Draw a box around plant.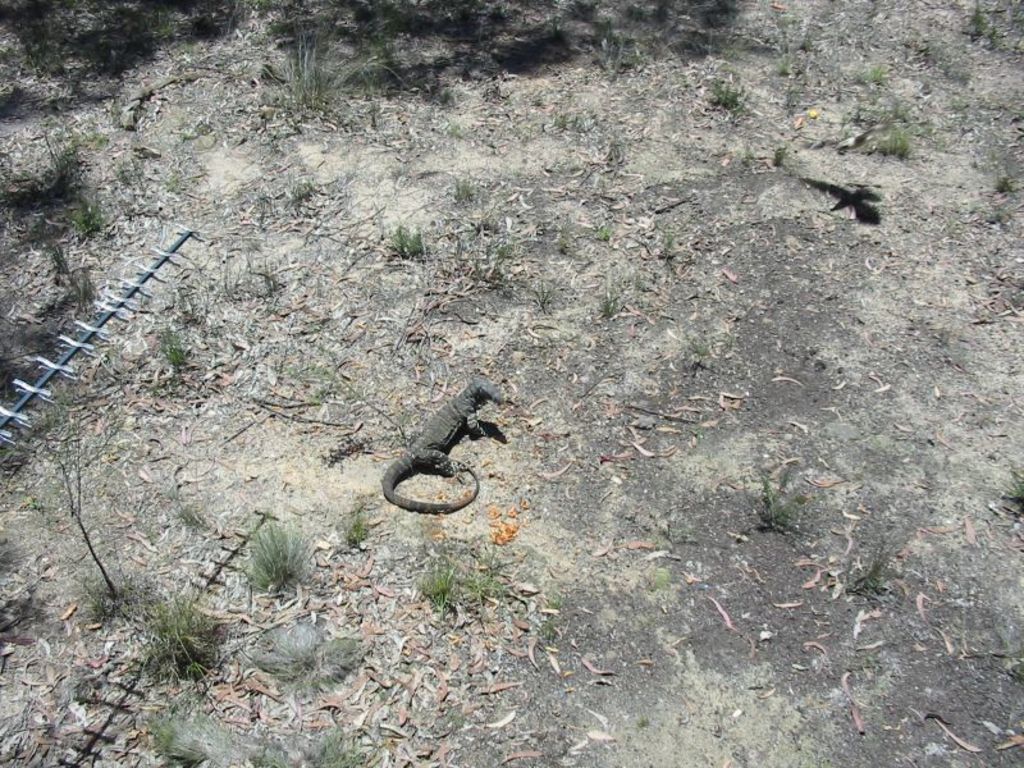
pyautogui.locateOnScreen(596, 289, 623, 321).
